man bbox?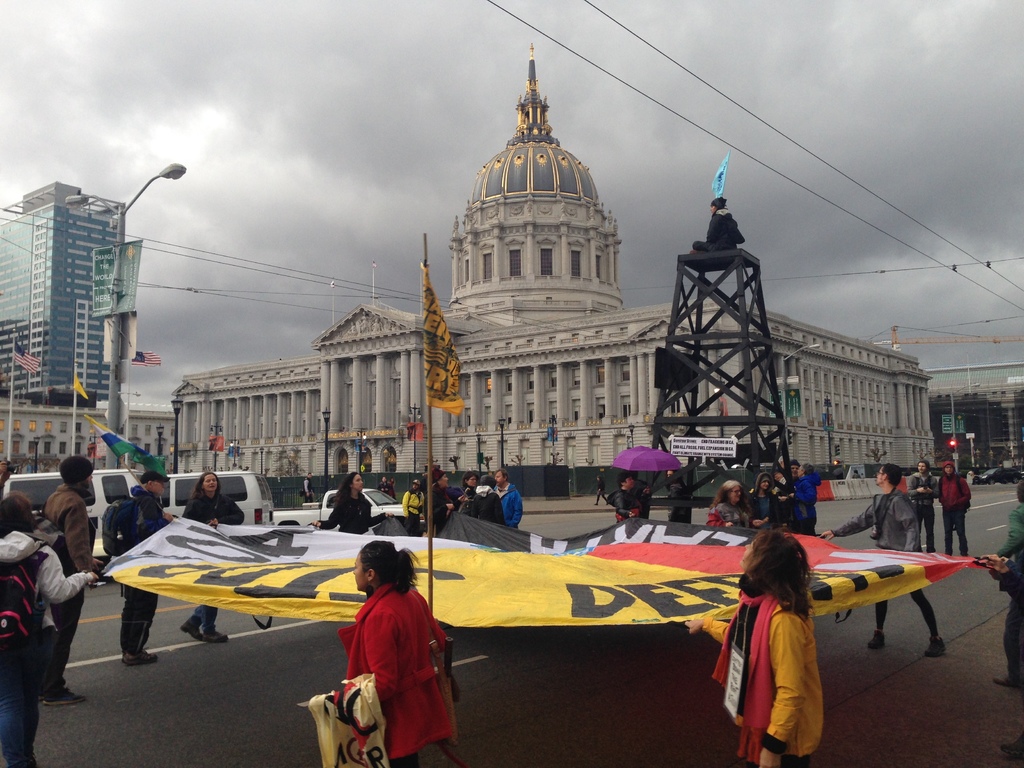
bbox=(37, 445, 104, 706)
